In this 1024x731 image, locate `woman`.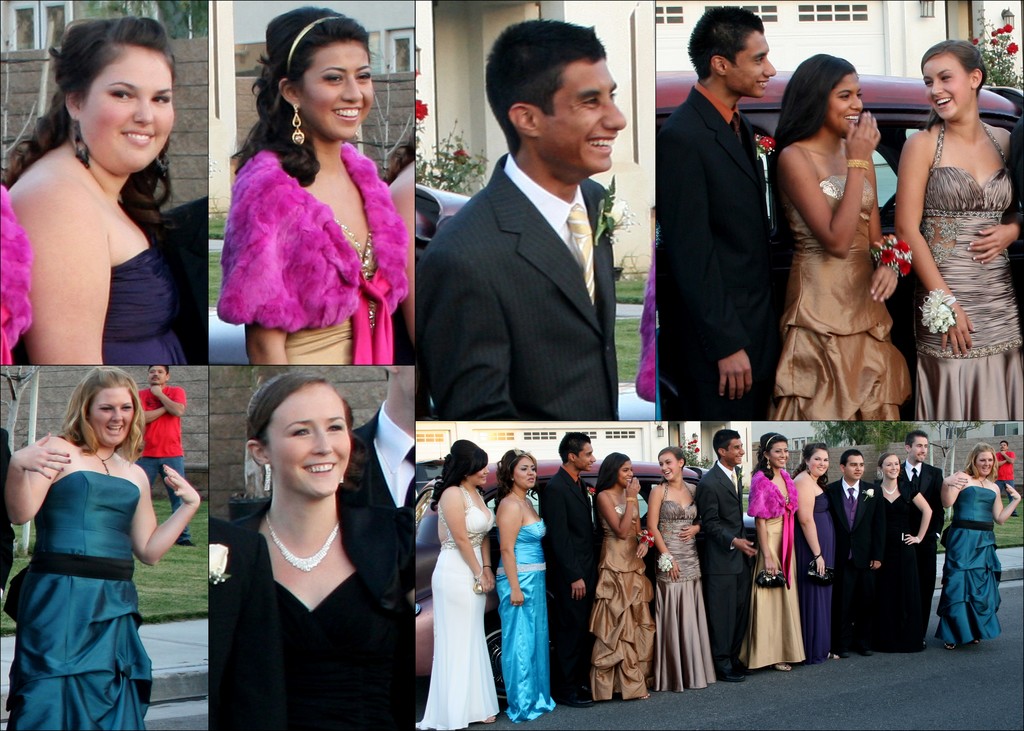
Bounding box: <region>640, 444, 717, 697</region>.
